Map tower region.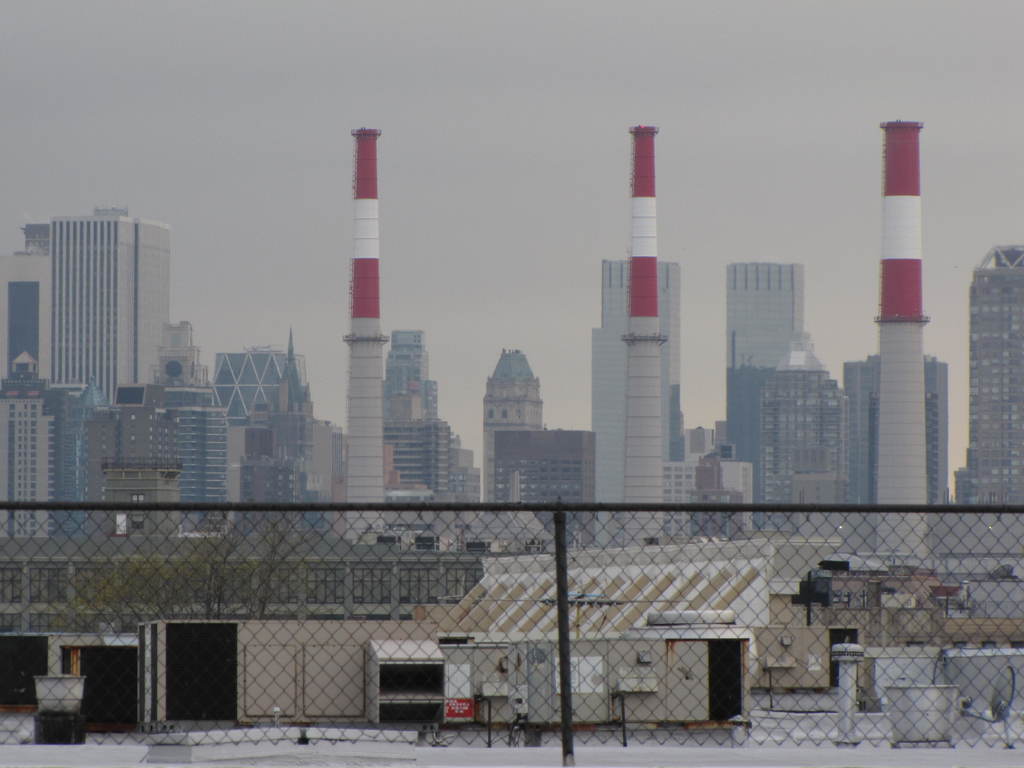
Mapped to <box>593,257,677,548</box>.
